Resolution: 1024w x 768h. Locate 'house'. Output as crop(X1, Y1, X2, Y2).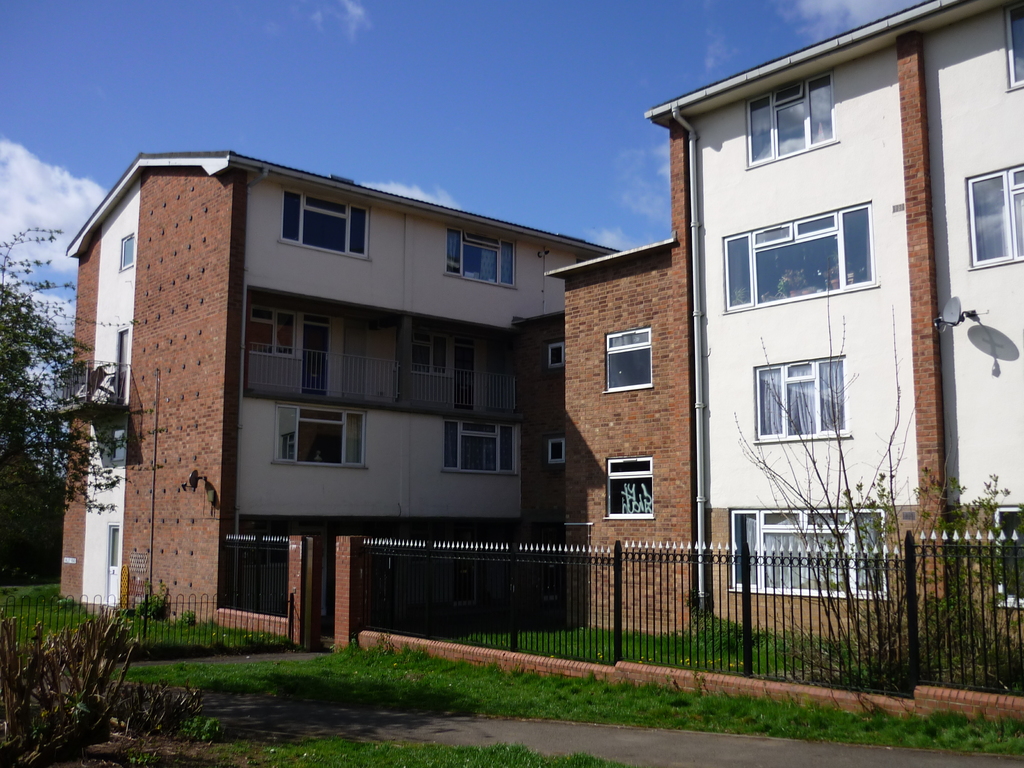
crop(516, 0, 1023, 664).
